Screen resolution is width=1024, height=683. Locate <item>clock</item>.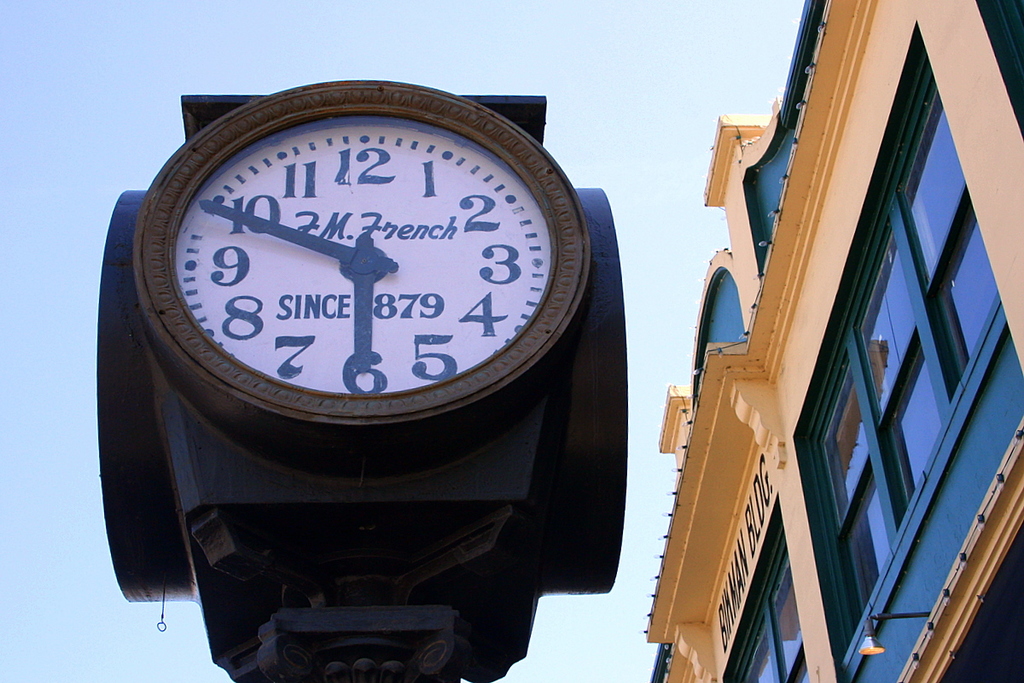
<region>176, 109, 556, 398</region>.
